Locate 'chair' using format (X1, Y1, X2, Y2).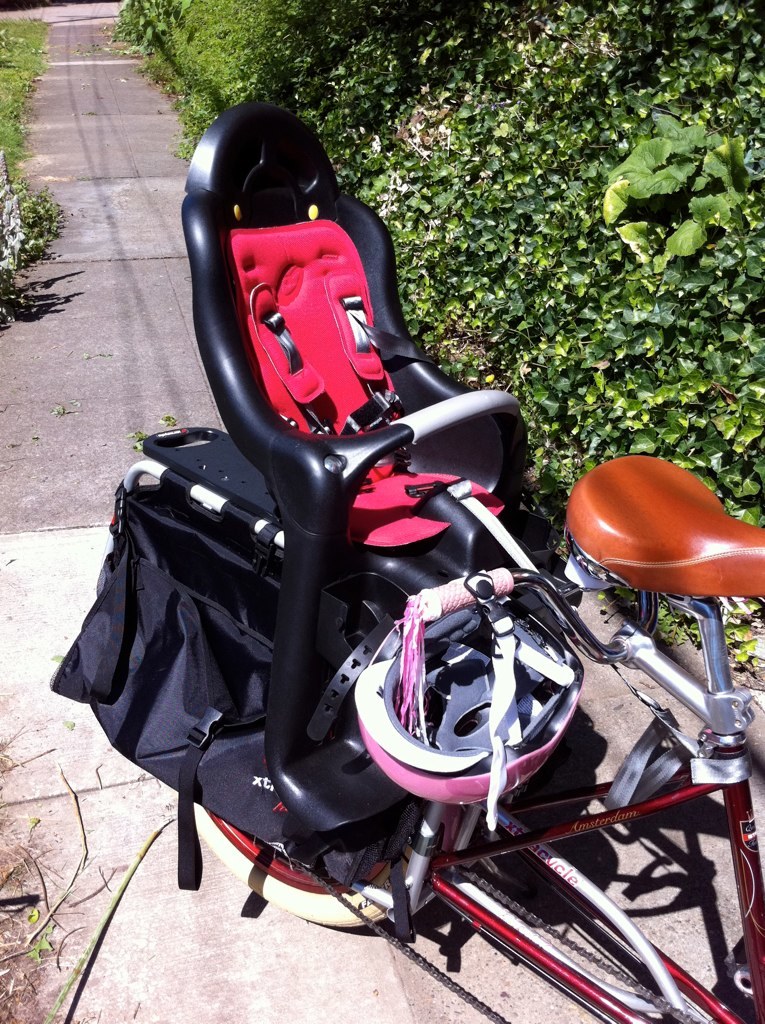
(178, 100, 525, 859).
